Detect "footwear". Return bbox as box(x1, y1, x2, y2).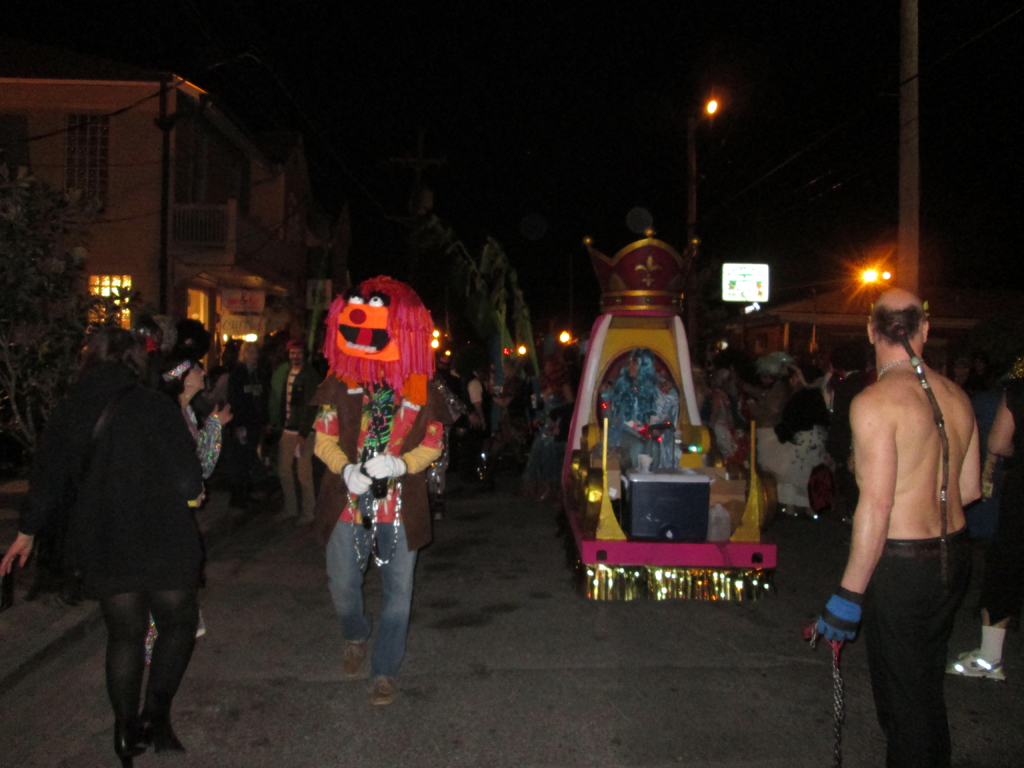
box(140, 707, 182, 755).
